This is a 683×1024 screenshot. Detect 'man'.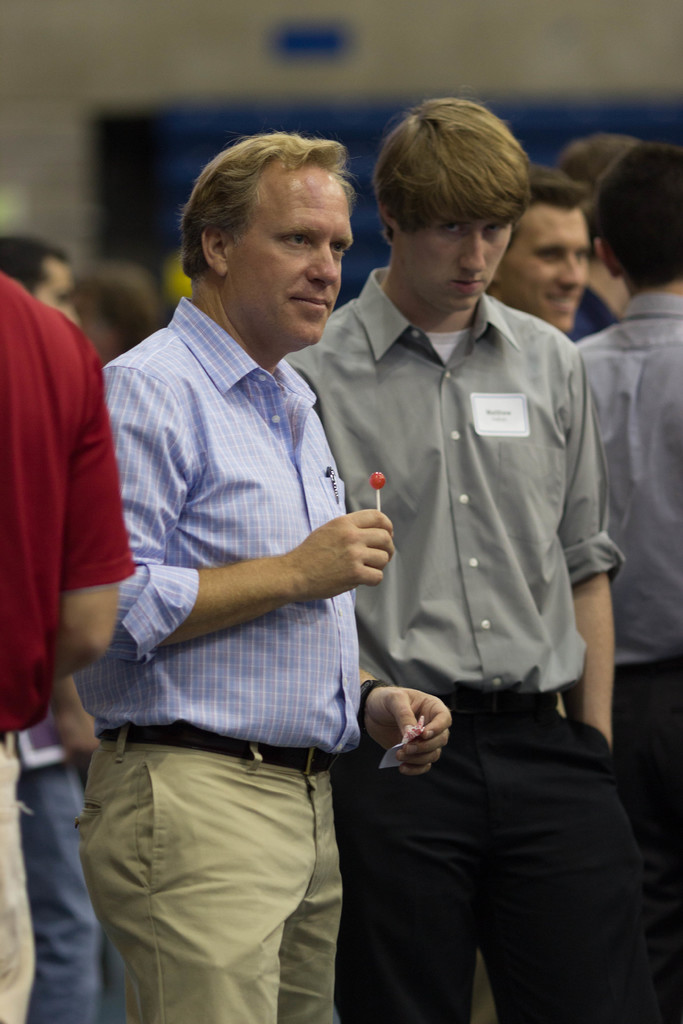
(584, 131, 682, 1018).
